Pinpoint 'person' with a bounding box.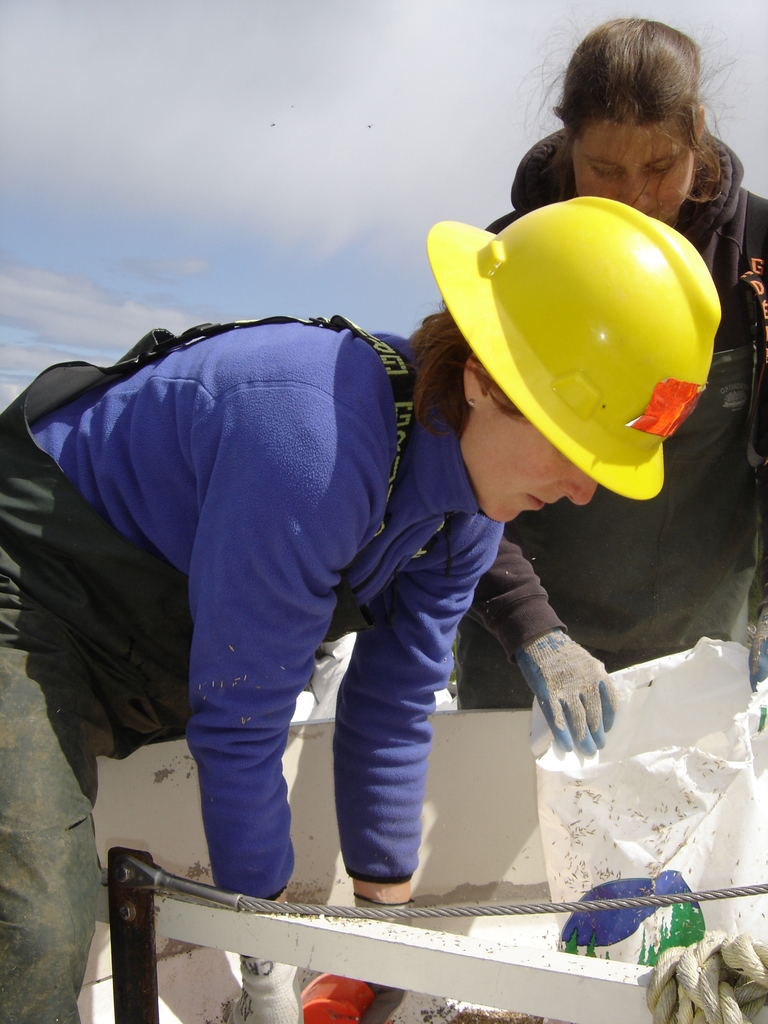
[left=0, top=200, right=726, bottom=1023].
